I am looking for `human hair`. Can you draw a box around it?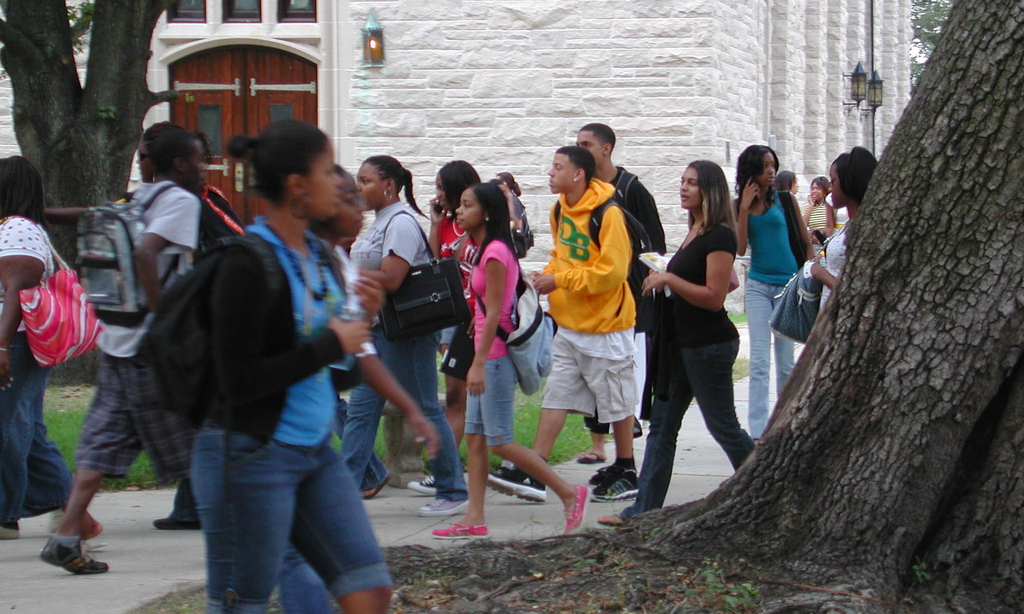
Sure, the bounding box is {"x1": 155, "y1": 129, "x2": 195, "y2": 172}.
